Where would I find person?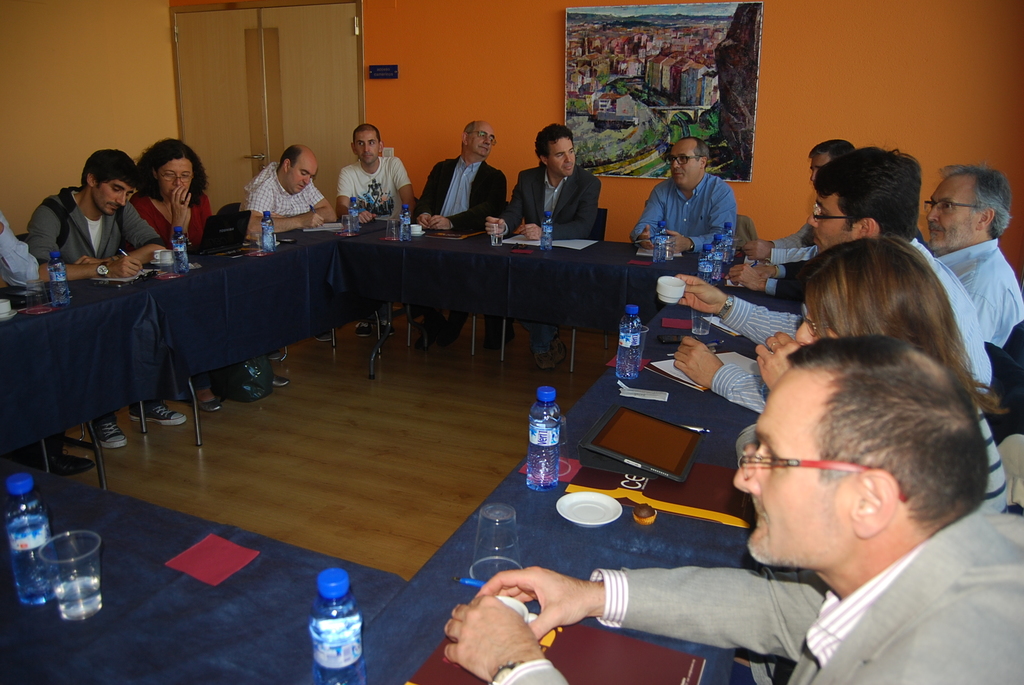
At [330,118,420,345].
